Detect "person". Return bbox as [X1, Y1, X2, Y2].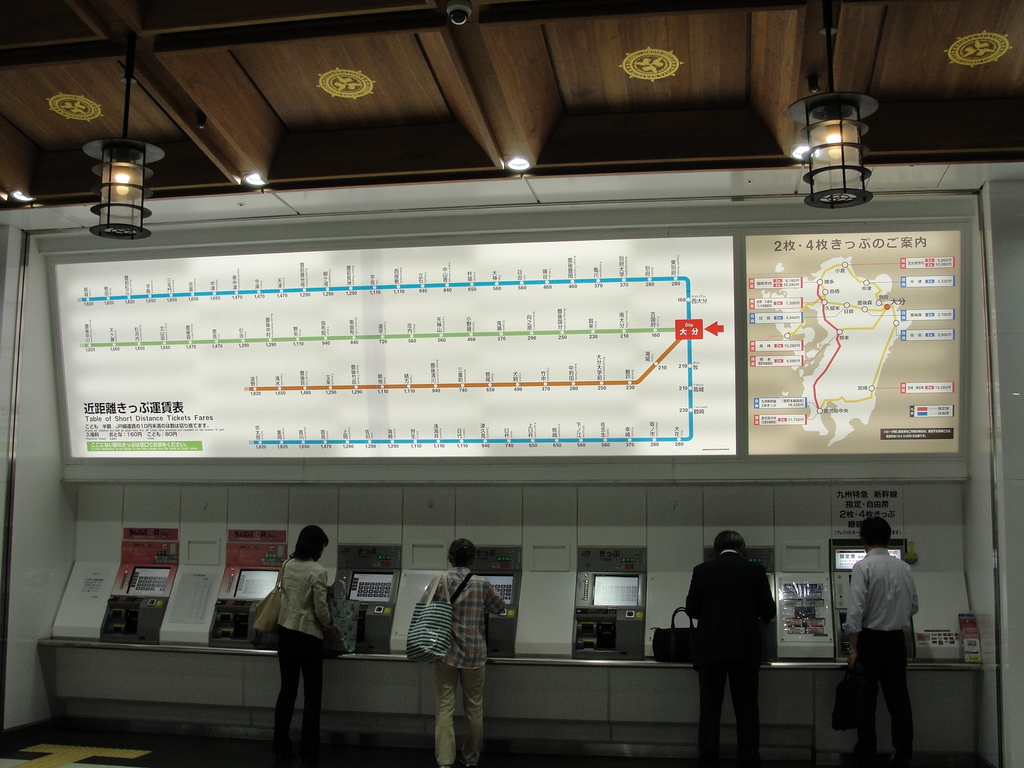
[851, 518, 916, 767].
